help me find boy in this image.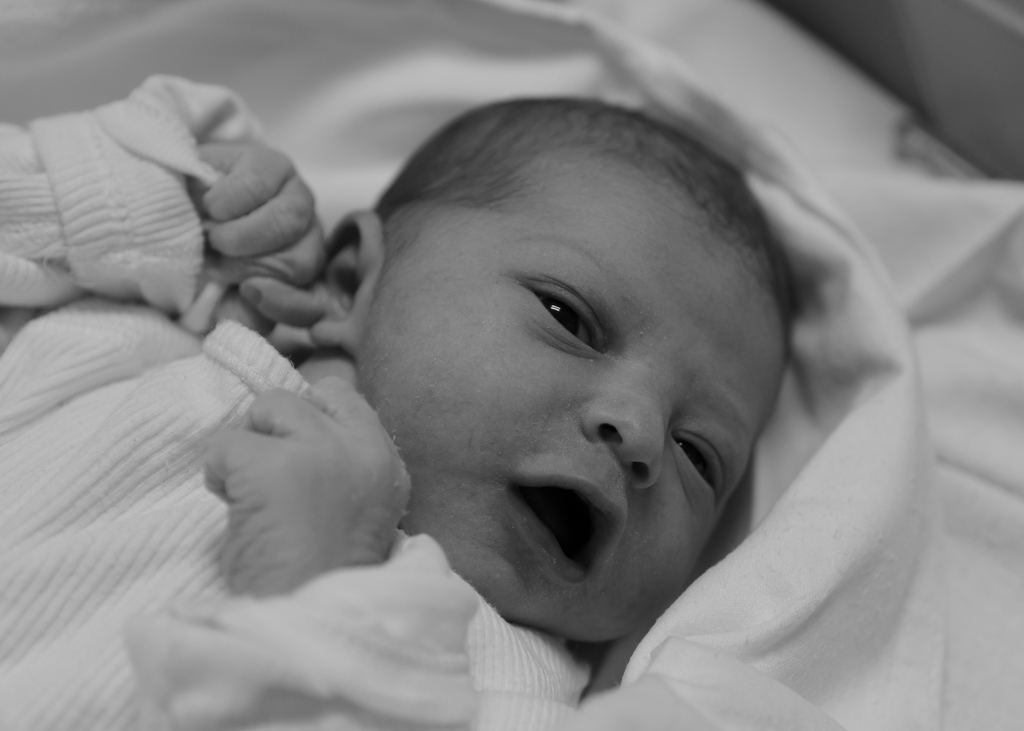
Found it: bbox(0, 70, 797, 730).
